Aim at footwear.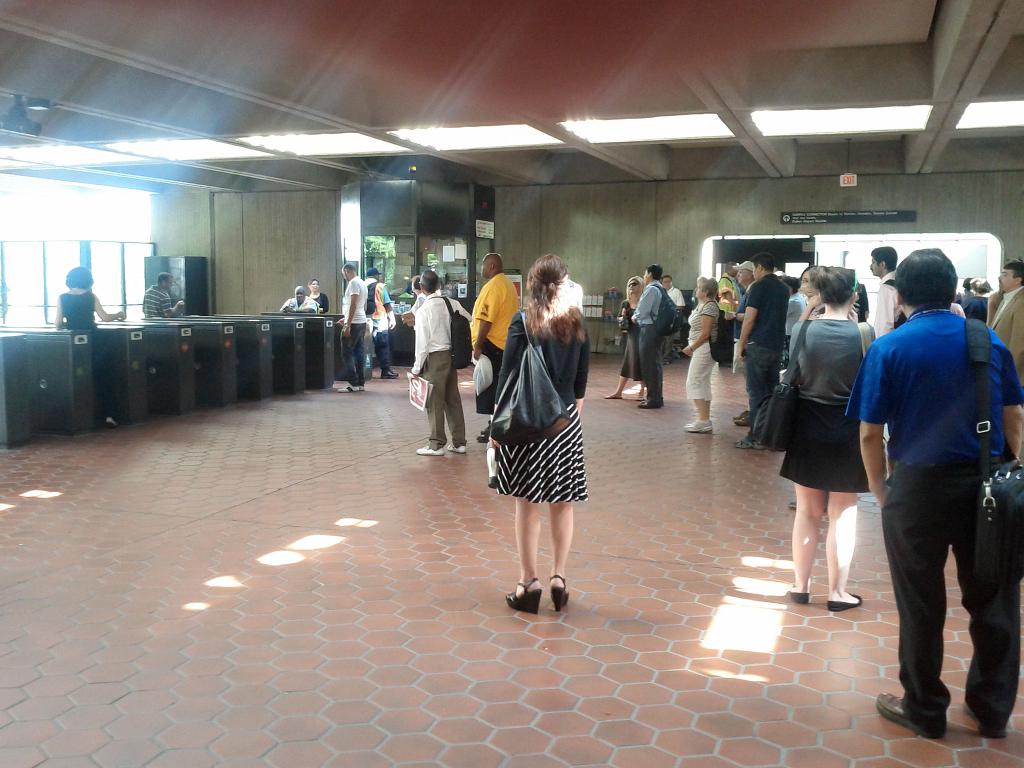
Aimed at 734, 413, 750, 423.
